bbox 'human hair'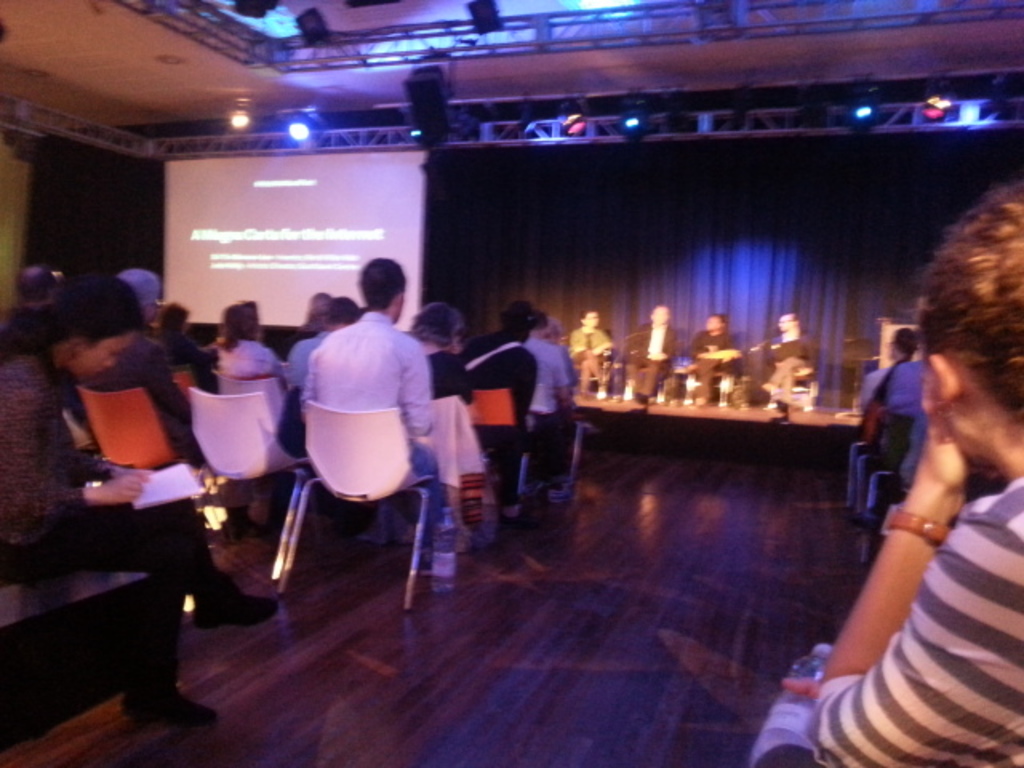
<box>152,298,187,334</box>
